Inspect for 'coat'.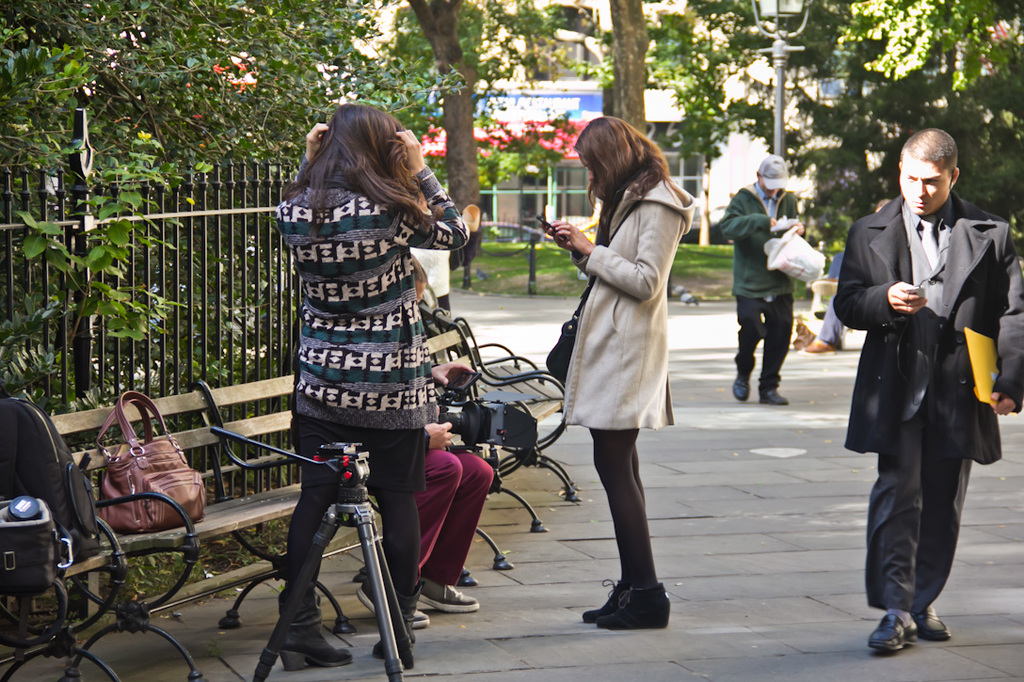
Inspection: <region>554, 138, 696, 460</region>.
